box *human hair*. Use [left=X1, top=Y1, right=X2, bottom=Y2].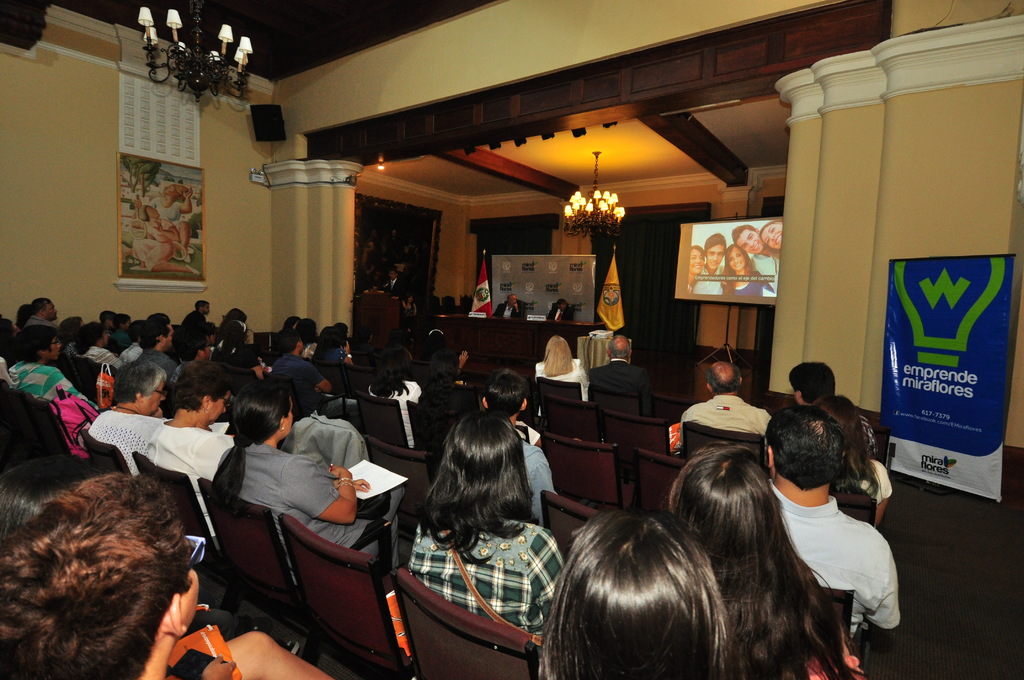
[left=764, top=407, right=849, bottom=489].
